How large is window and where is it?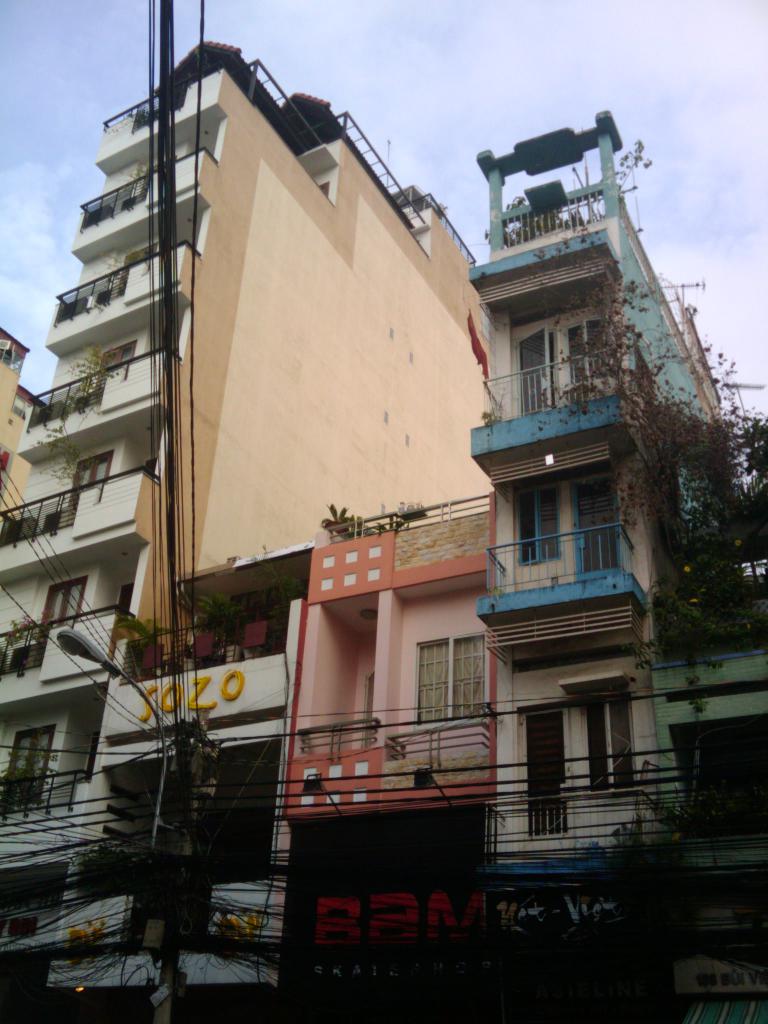
Bounding box: Rect(411, 631, 488, 736).
